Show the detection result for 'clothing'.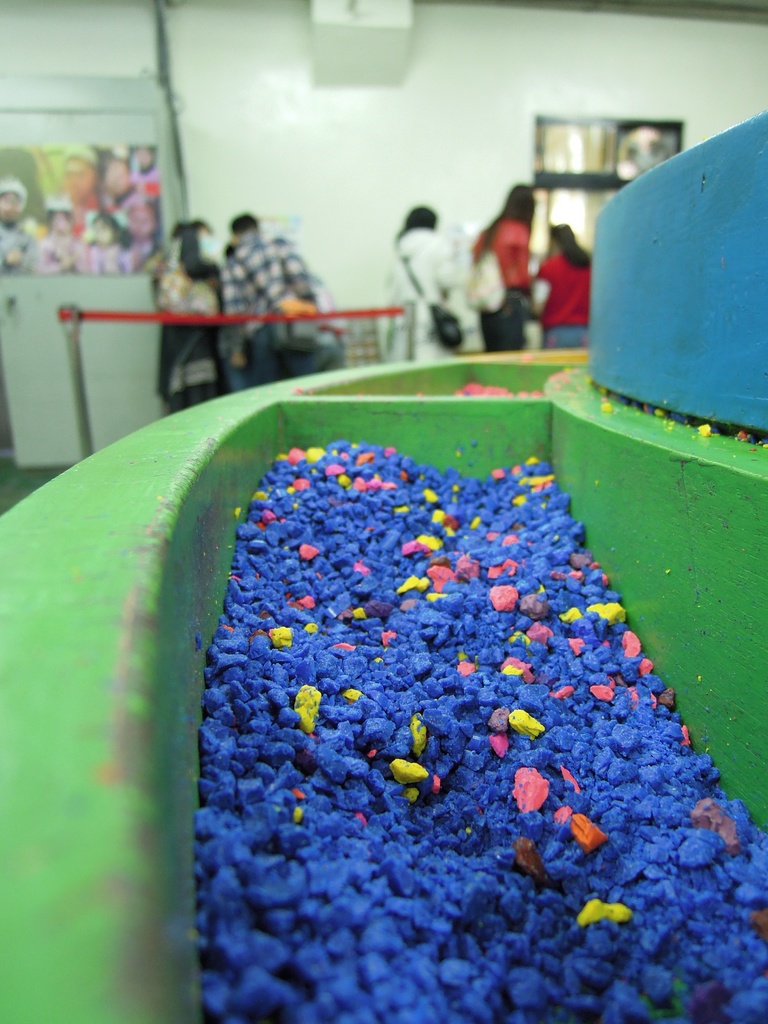
x1=64, y1=202, x2=90, y2=230.
